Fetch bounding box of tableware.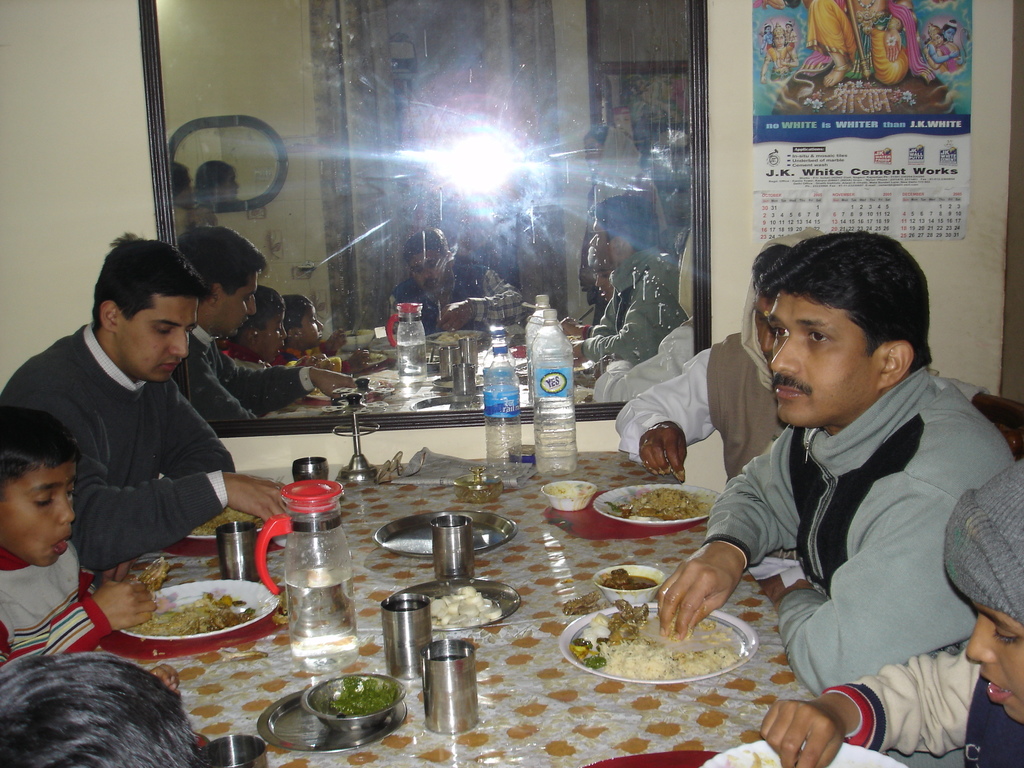
Bbox: {"x1": 366, "y1": 502, "x2": 520, "y2": 559}.
